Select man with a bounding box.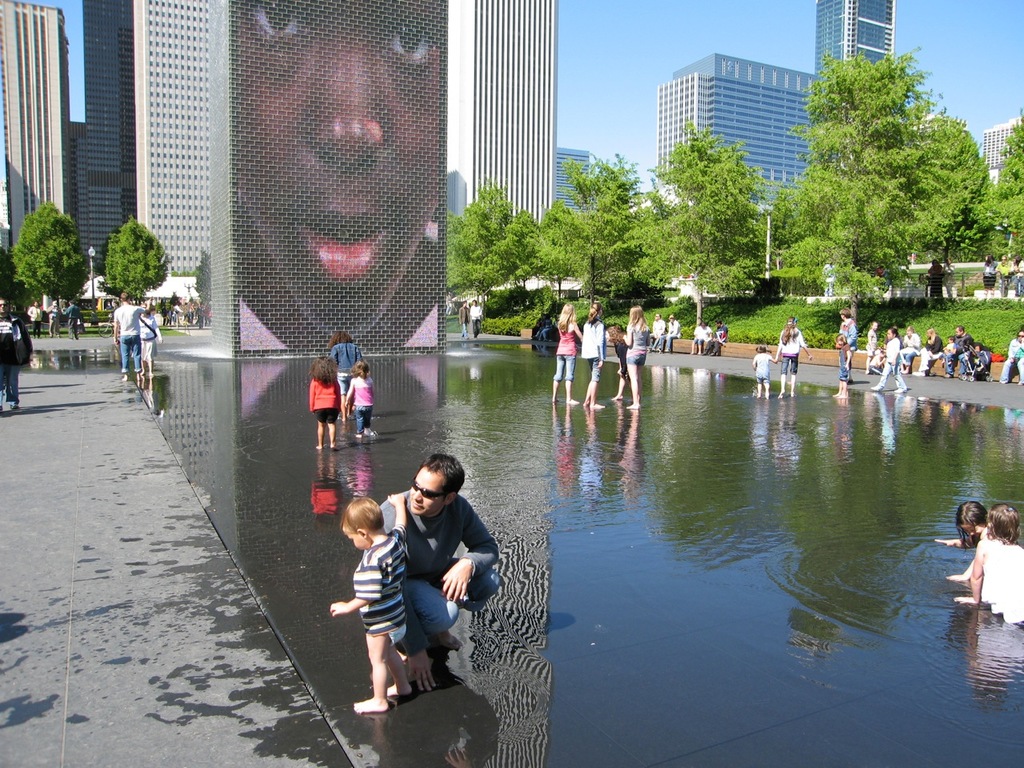
<region>942, 323, 969, 378</region>.
